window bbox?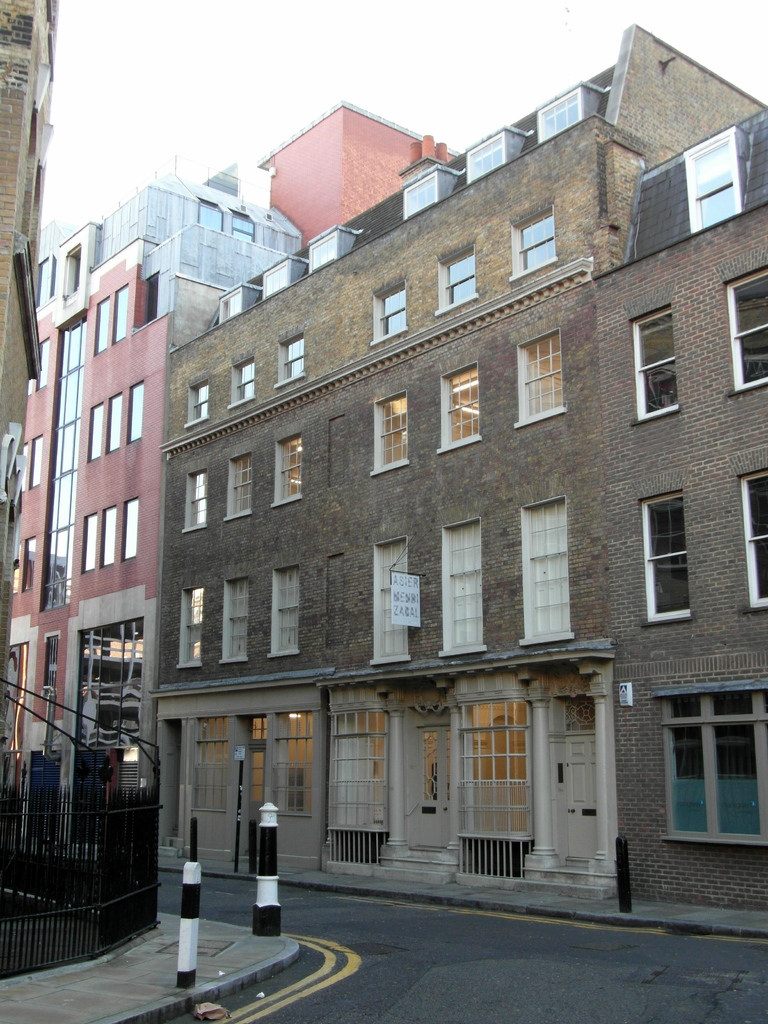
230/212/253/241
